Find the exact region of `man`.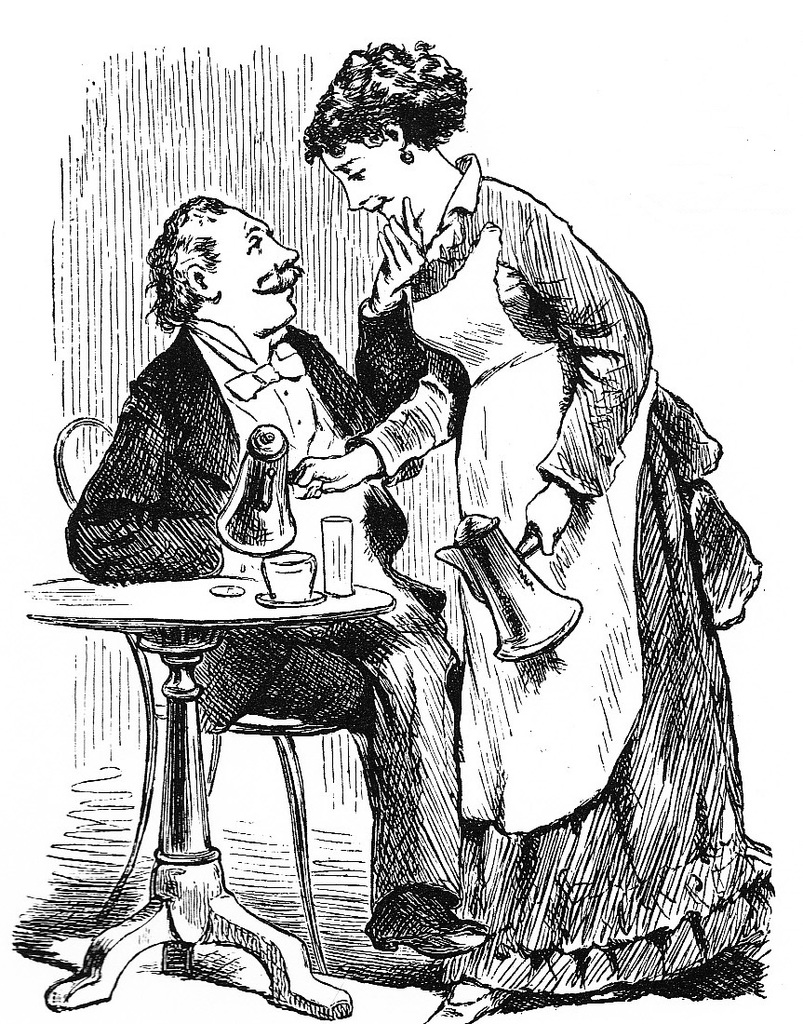
Exact region: x1=57, y1=141, x2=484, y2=949.
